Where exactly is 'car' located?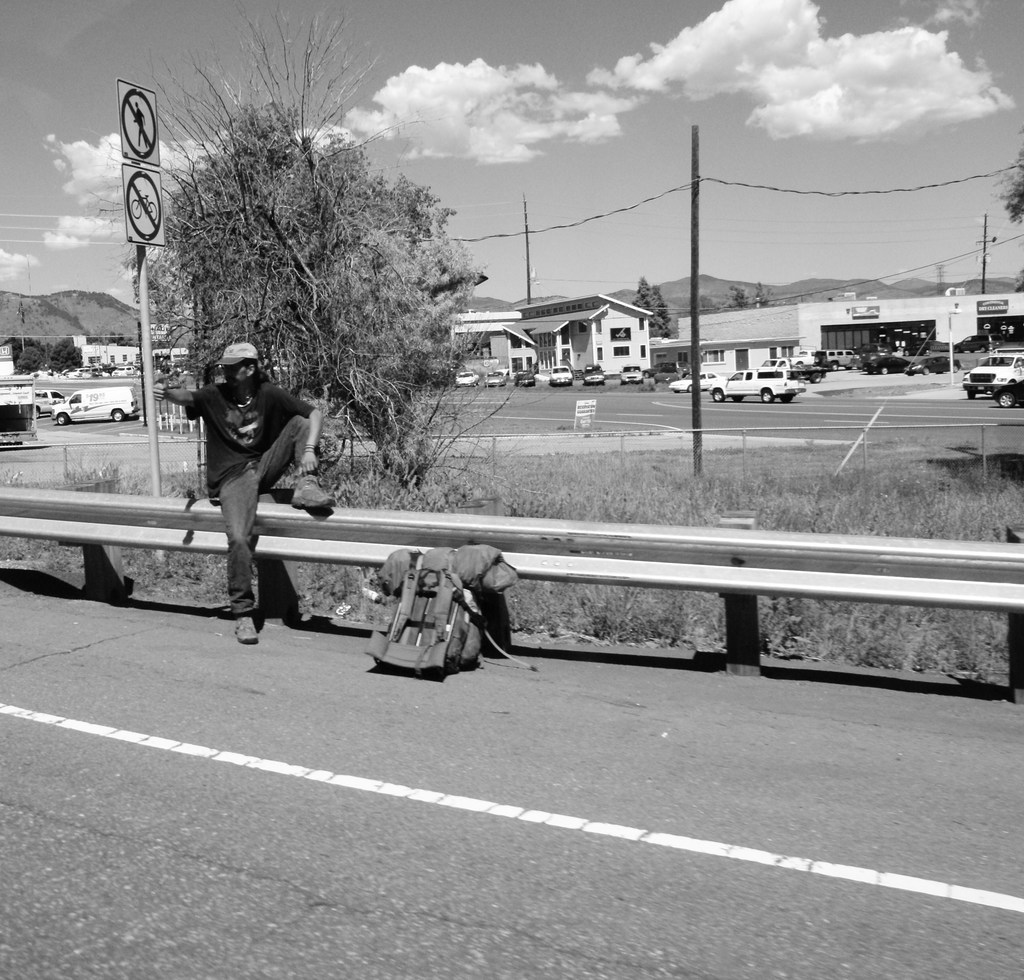
Its bounding box is {"x1": 544, "y1": 369, "x2": 570, "y2": 391}.
